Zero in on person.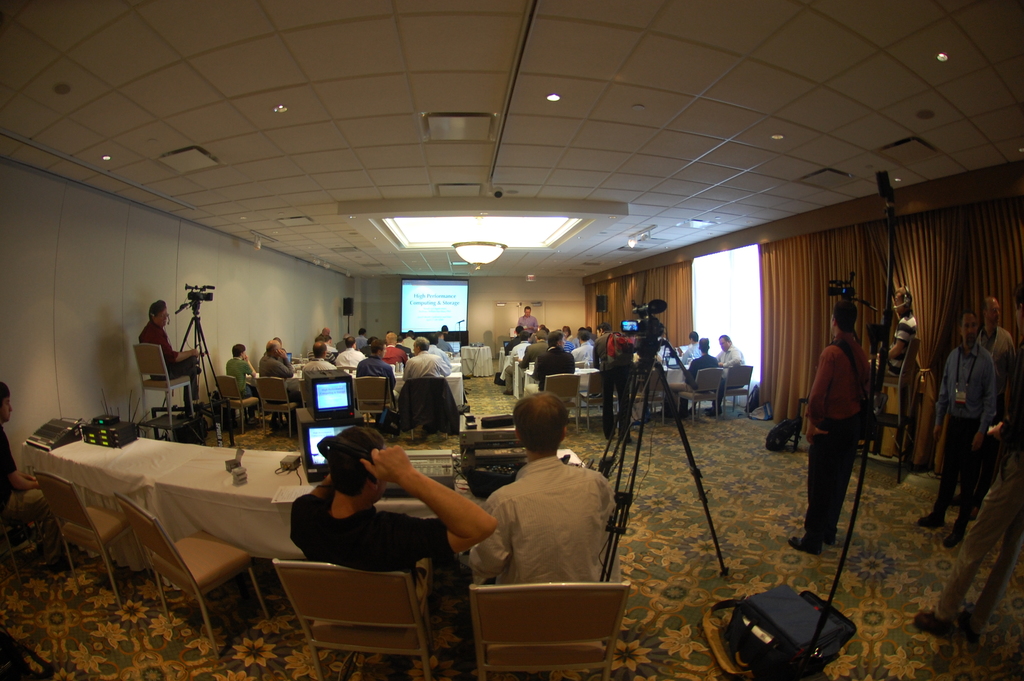
Zeroed in: Rect(783, 295, 876, 556).
